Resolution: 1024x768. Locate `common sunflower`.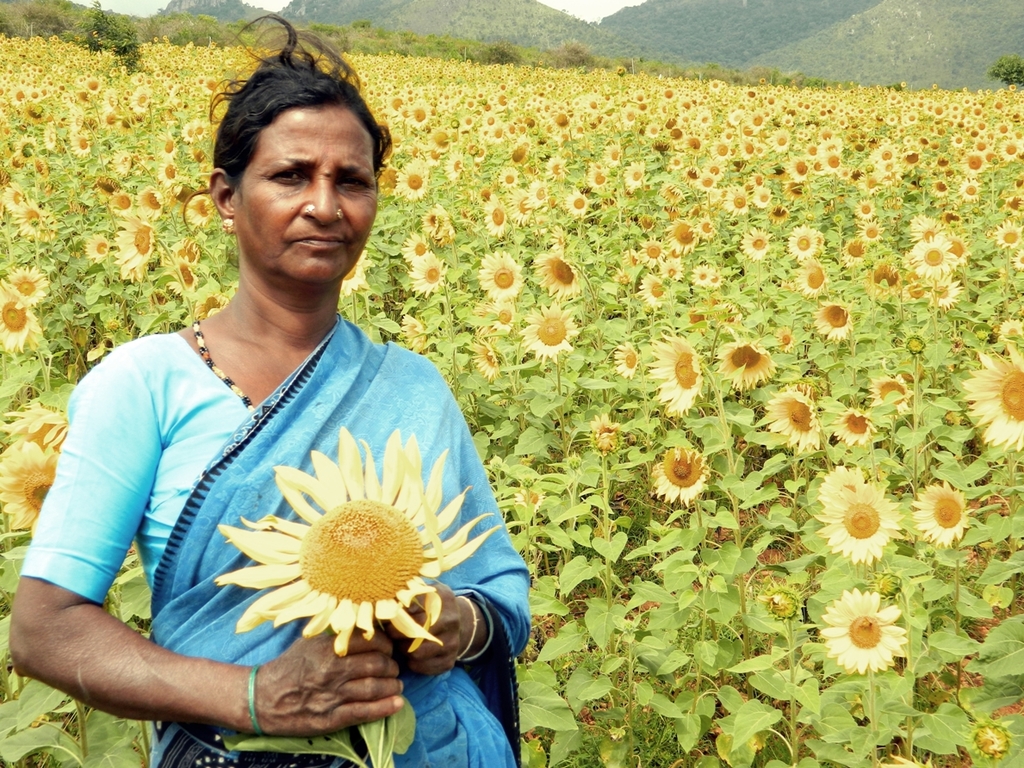
Rect(209, 426, 505, 657).
